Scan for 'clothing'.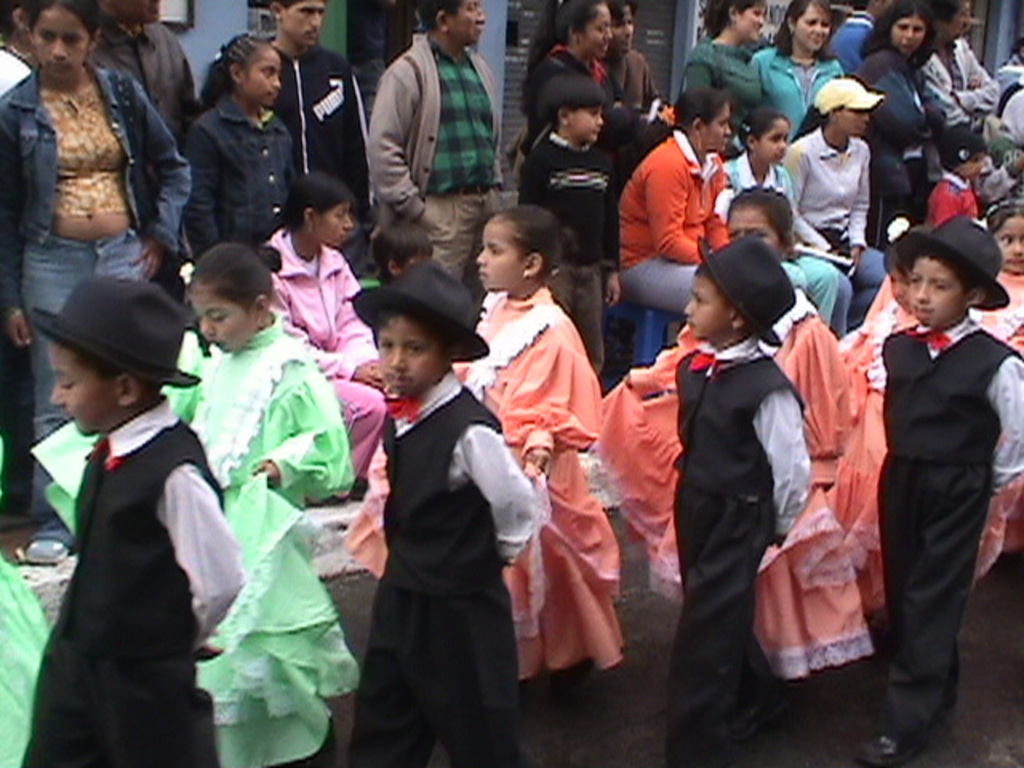
Scan result: BBox(752, 42, 846, 142).
